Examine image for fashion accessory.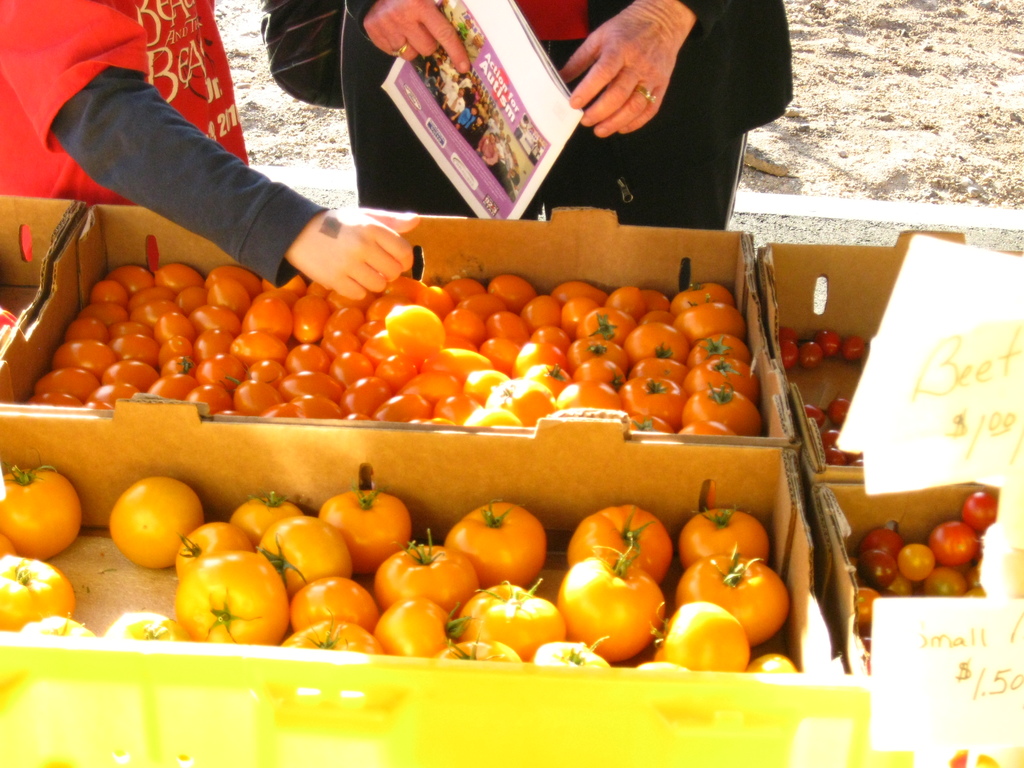
Examination result: 631 85 660 106.
